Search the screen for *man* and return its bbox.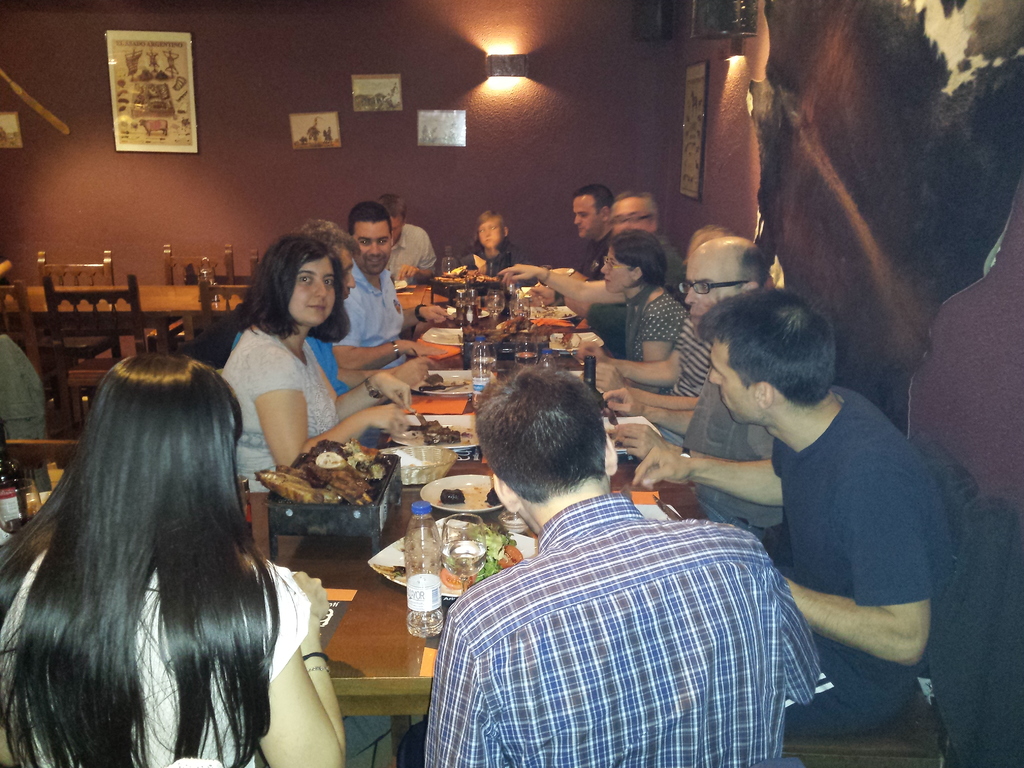
Found: <box>332,202,425,369</box>.
